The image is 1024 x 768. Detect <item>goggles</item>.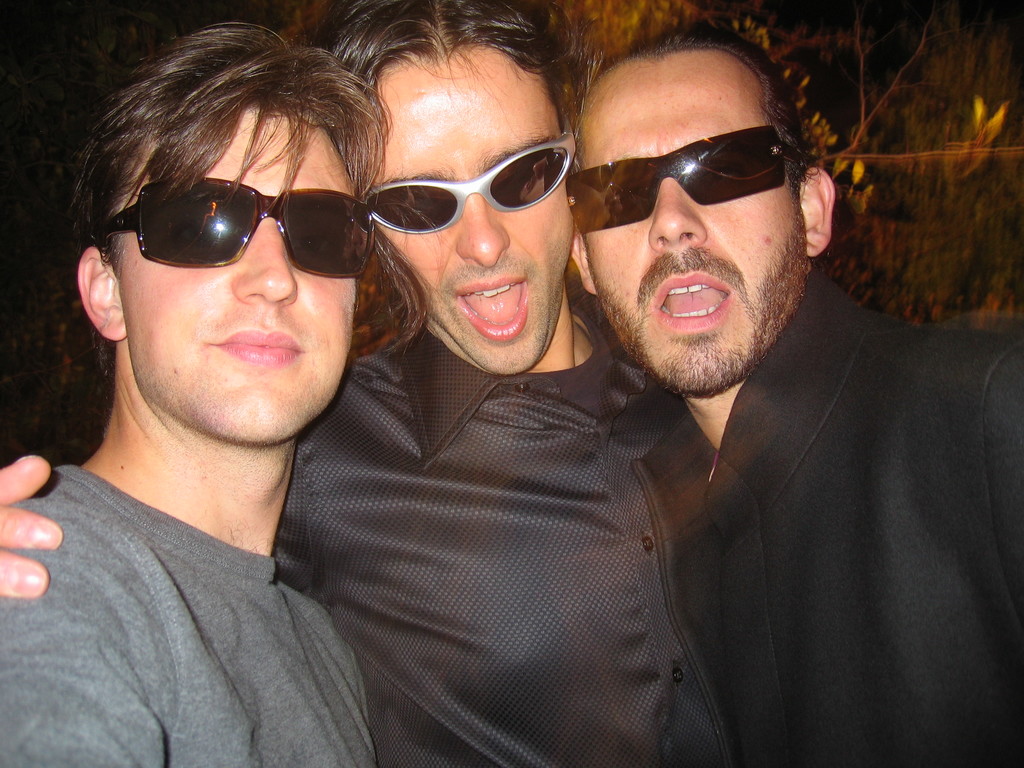
Detection: (99, 188, 375, 267).
